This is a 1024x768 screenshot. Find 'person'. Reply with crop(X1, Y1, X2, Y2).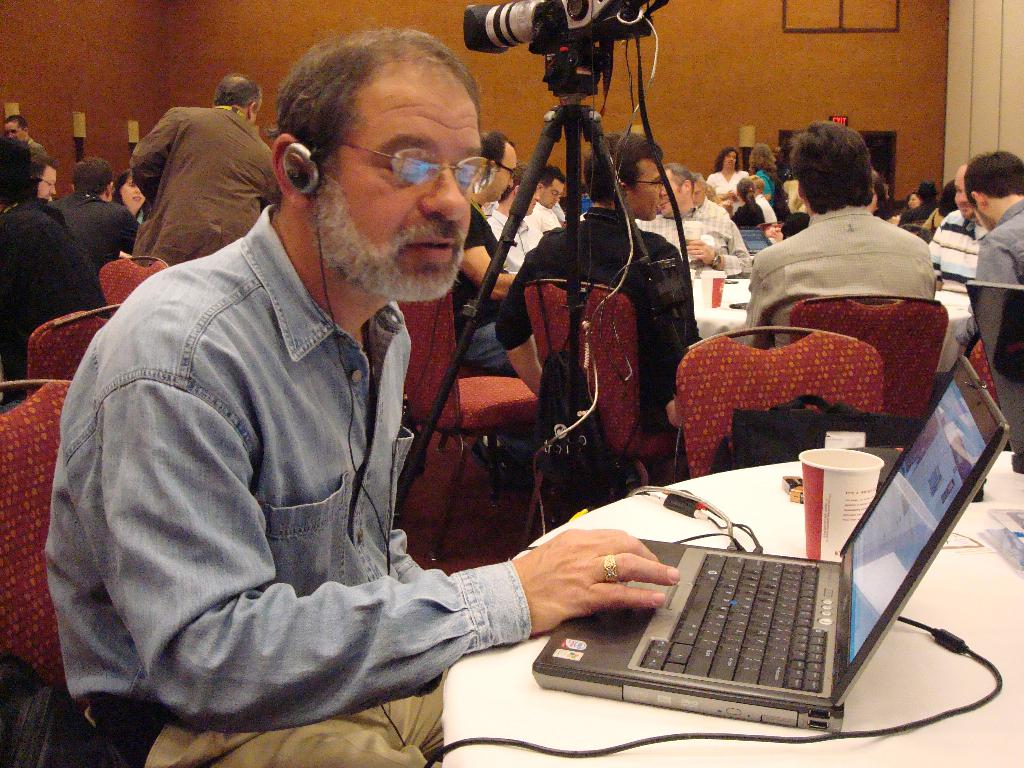
crop(0, 147, 115, 412).
